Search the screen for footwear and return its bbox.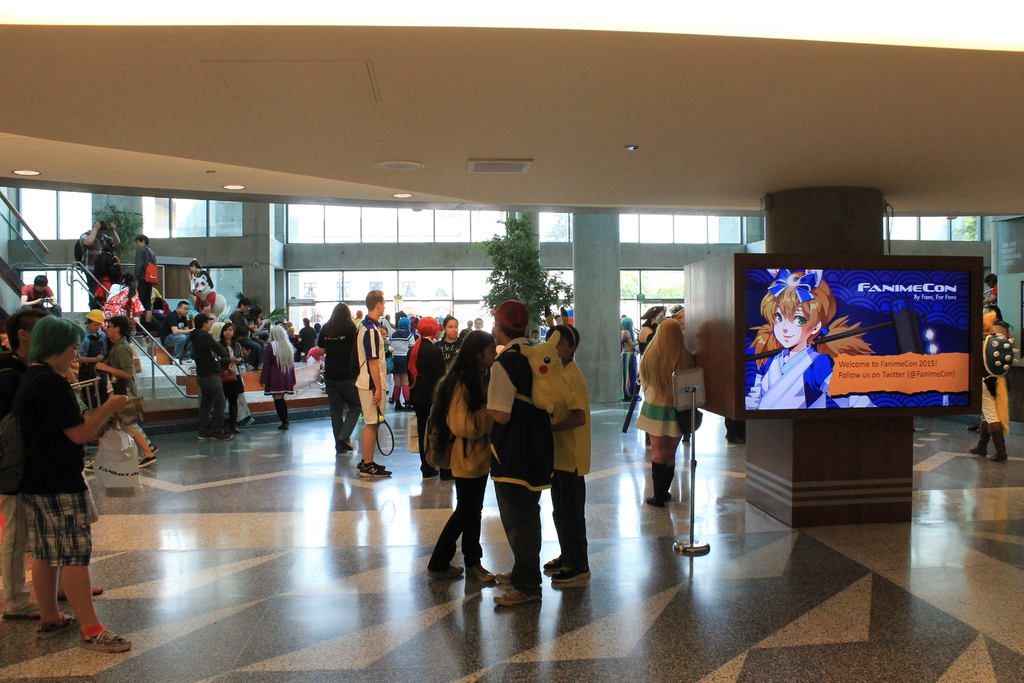
Found: {"left": 0, "top": 605, "right": 36, "bottom": 621}.
